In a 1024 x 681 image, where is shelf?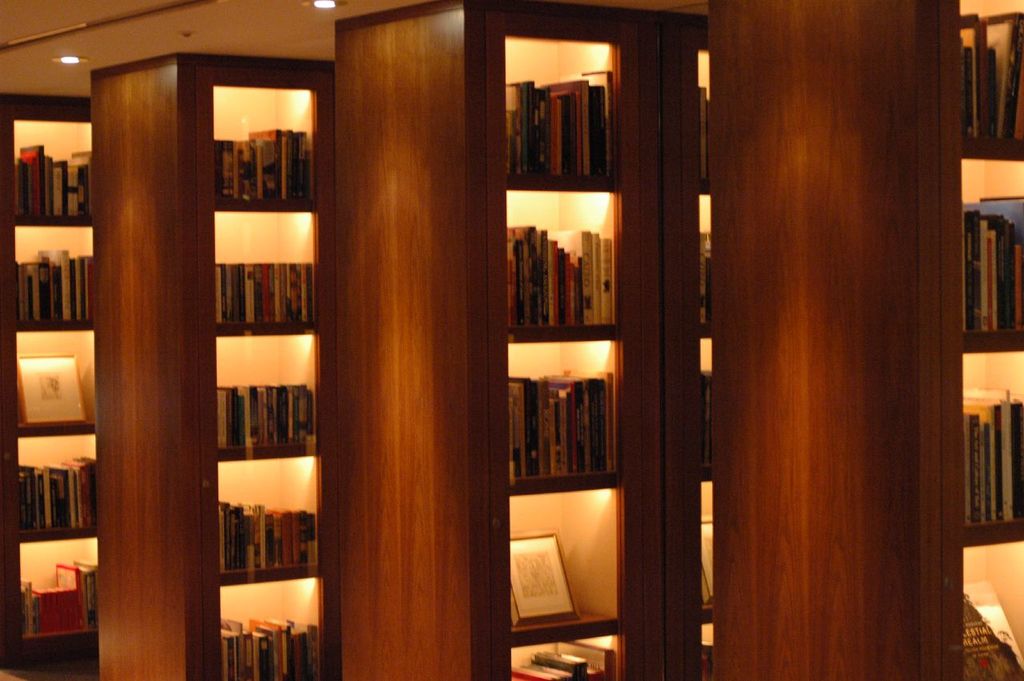
948,541,1023,680.
